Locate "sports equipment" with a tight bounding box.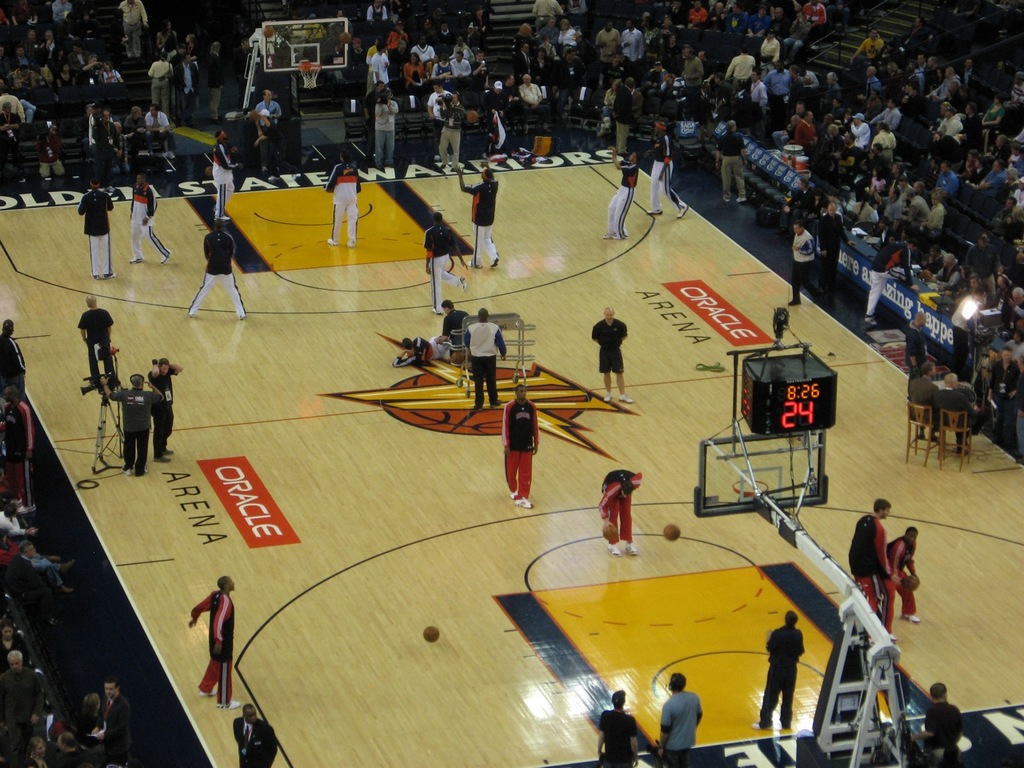
bbox(666, 526, 682, 541).
